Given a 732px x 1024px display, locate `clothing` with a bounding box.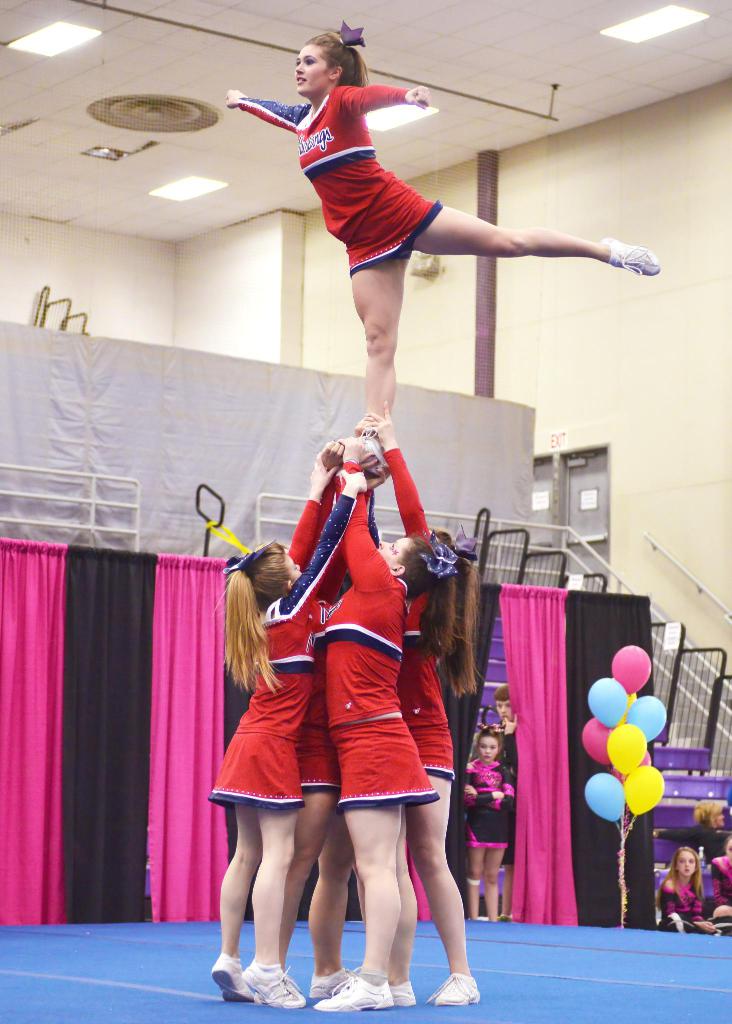
Located: [x1=235, y1=82, x2=442, y2=276].
